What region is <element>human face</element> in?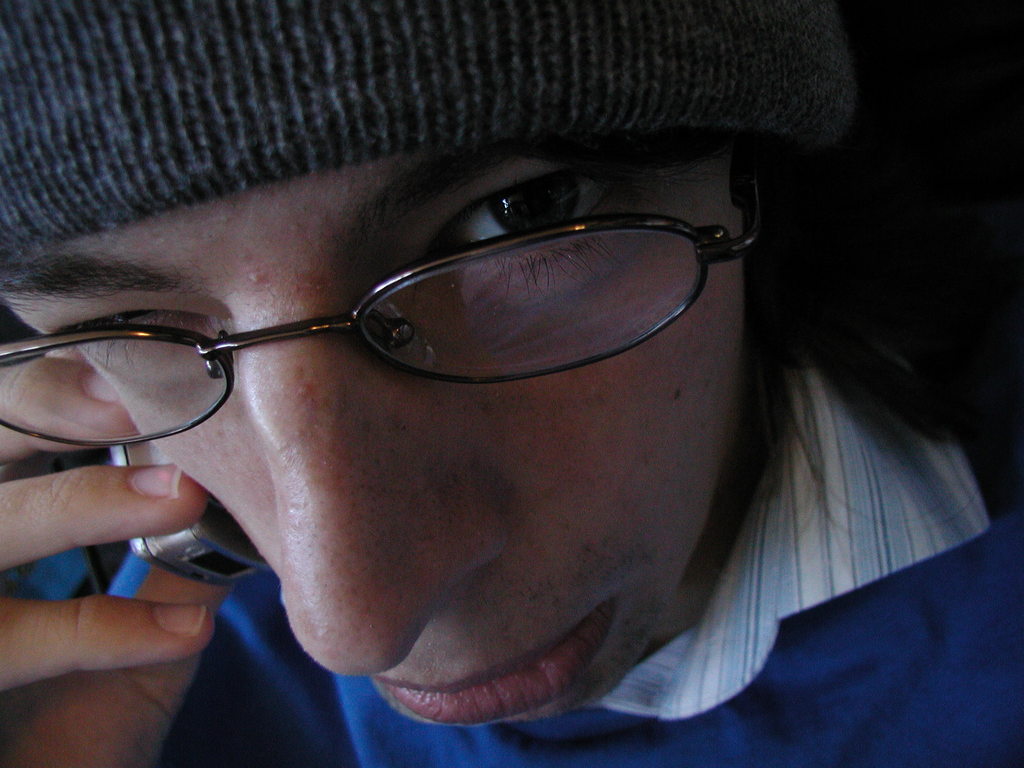
<region>0, 158, 749, 729</region>.
